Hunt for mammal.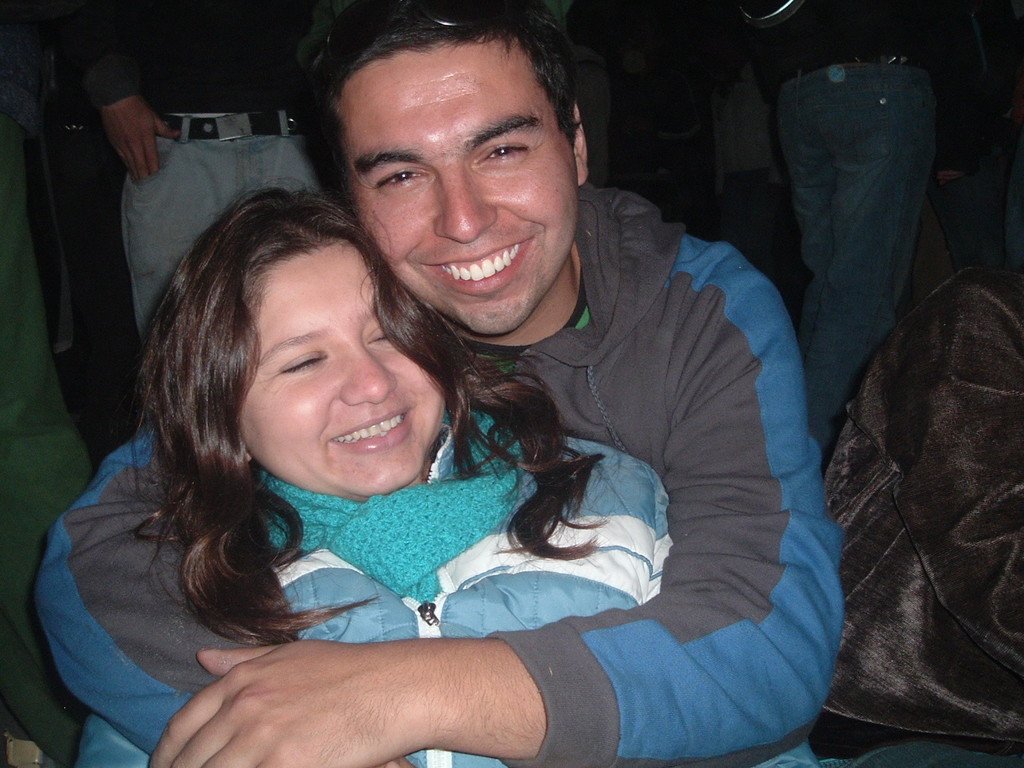
Hunted down at x1=749 y1=0 x2=942 y2=458.
